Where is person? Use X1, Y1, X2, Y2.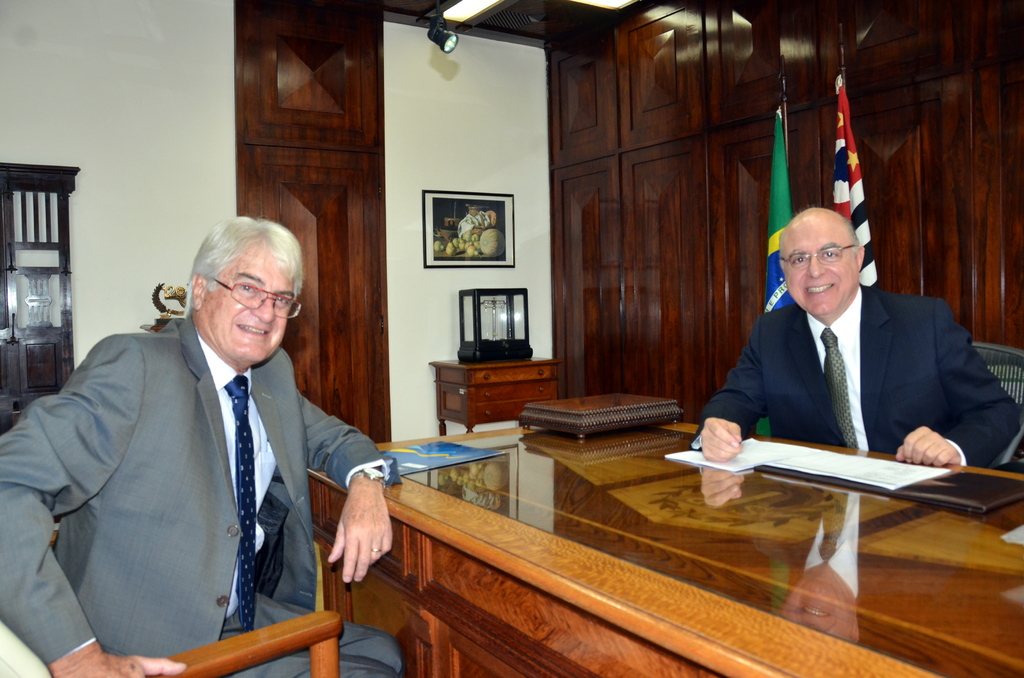
0, 217, 393, 677.
